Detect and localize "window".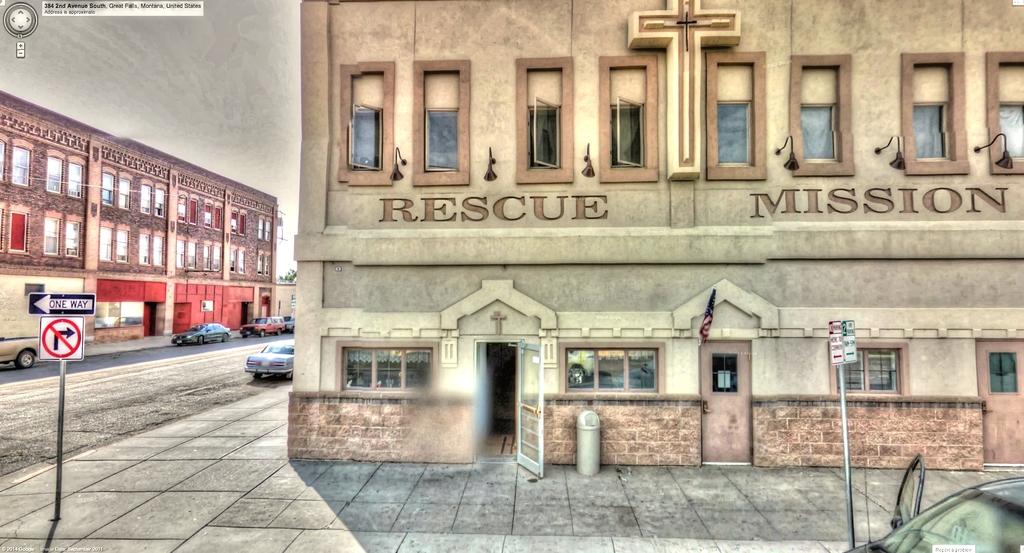
Localized at BBox(44, 215, 61, 255).
